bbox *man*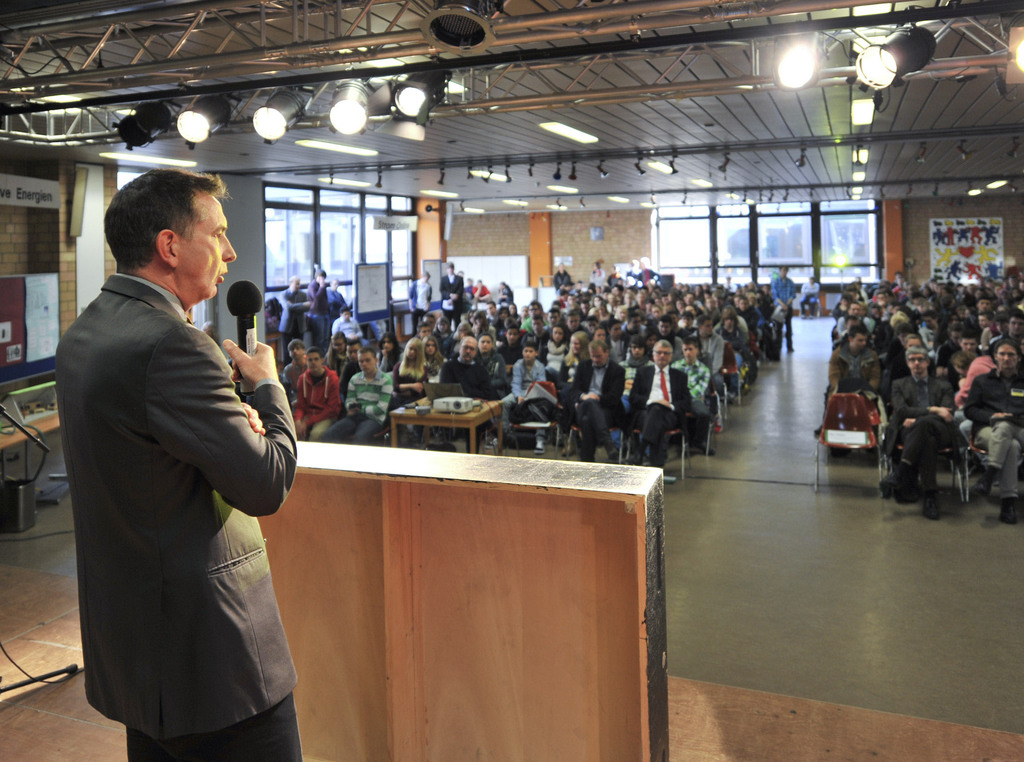
565:308:591:336
